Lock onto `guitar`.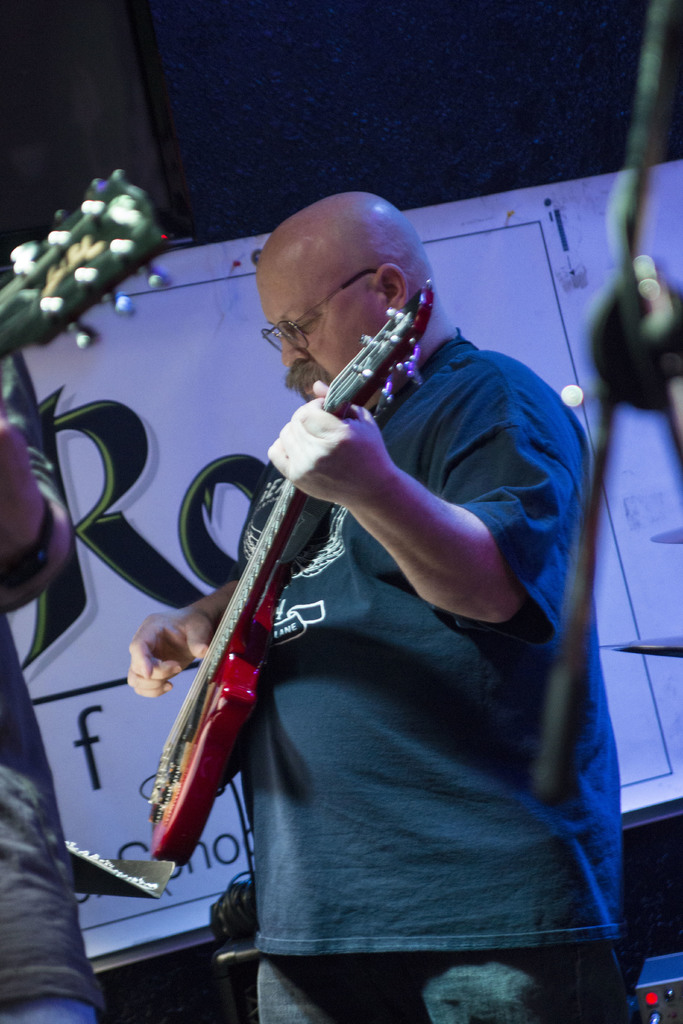
Locked: bbox(189, 248, 455, 821).
